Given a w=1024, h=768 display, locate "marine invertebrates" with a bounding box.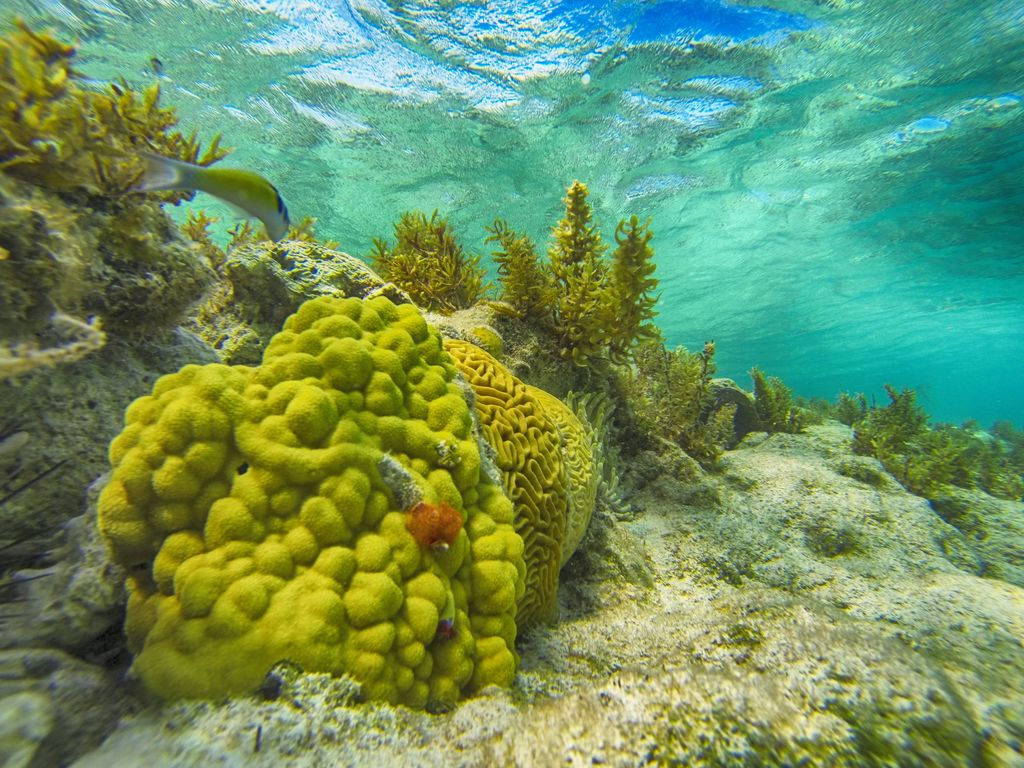
Located: {"x1": 831, "y1": 378, "x2": 1023, "y2": 559}.
